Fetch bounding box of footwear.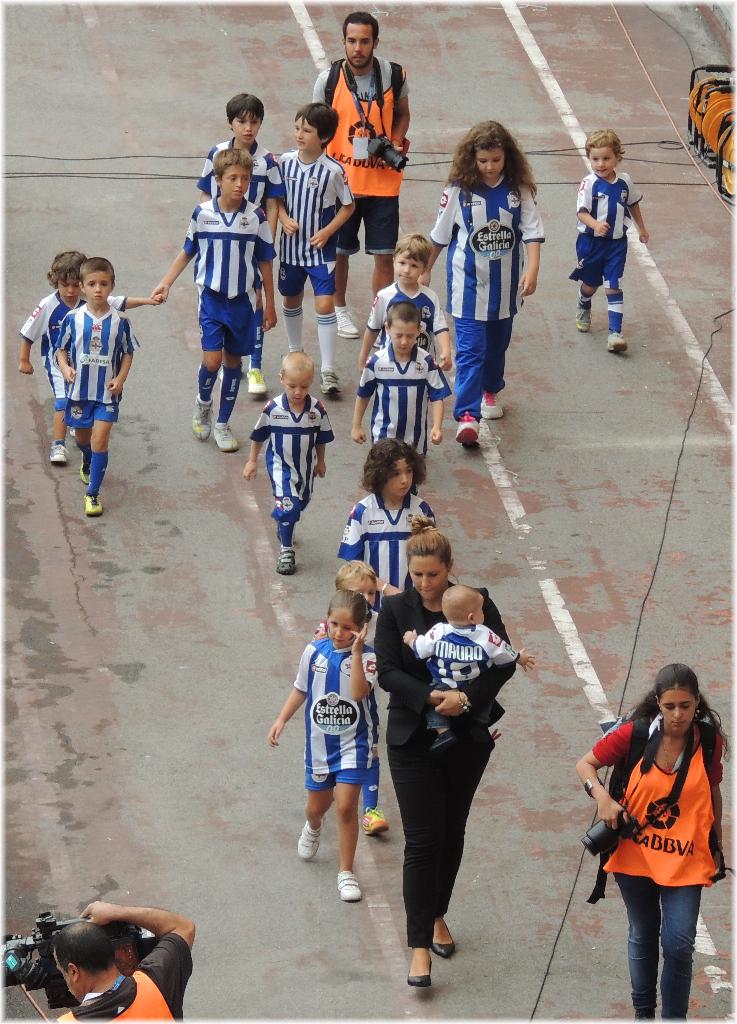
Bbox: locate(295, 817, 325, 862).
